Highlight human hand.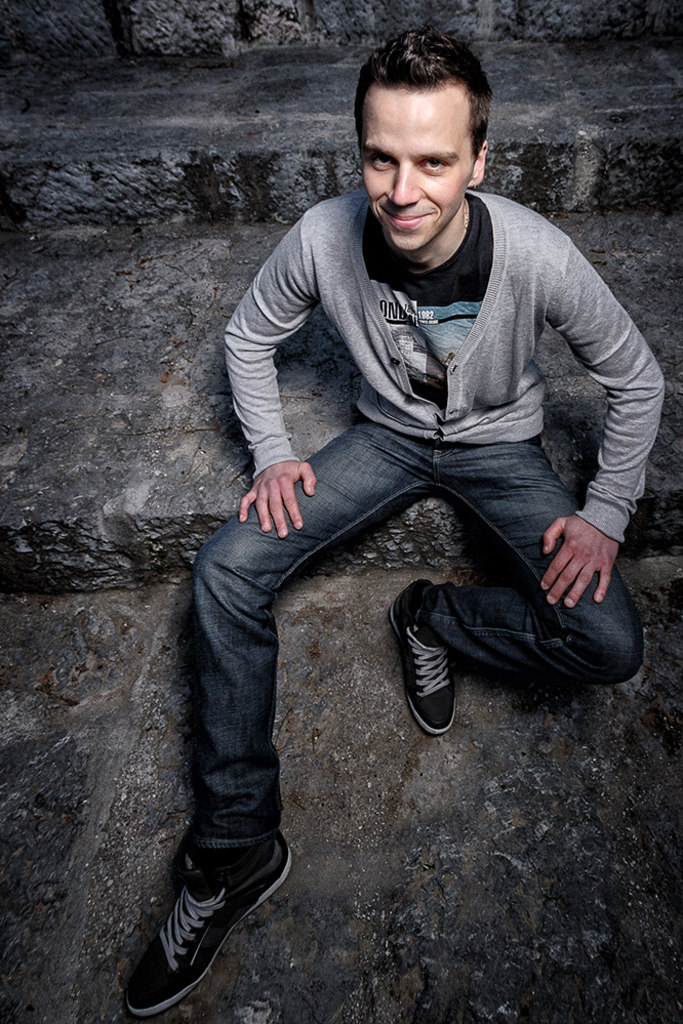
Highlighted region: region(536, 510, 621, 610).
